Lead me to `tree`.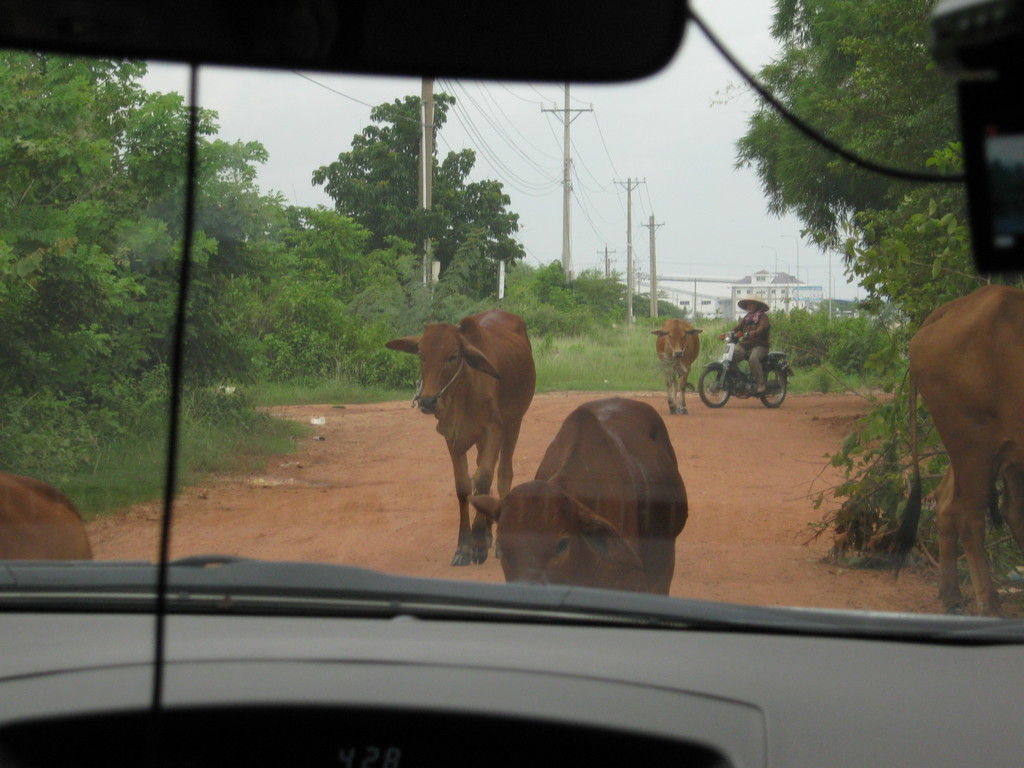
Lead to select_region(703, 0, 961, 257).
